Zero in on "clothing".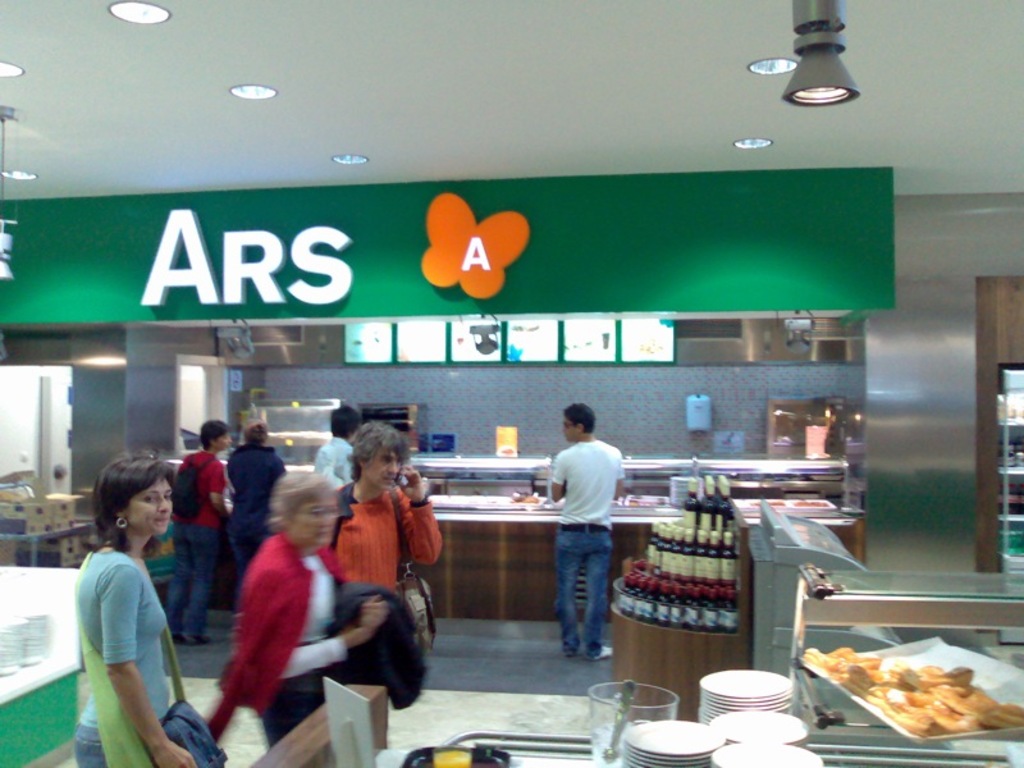
Zeroed in: (212, 526, 349, 737).
